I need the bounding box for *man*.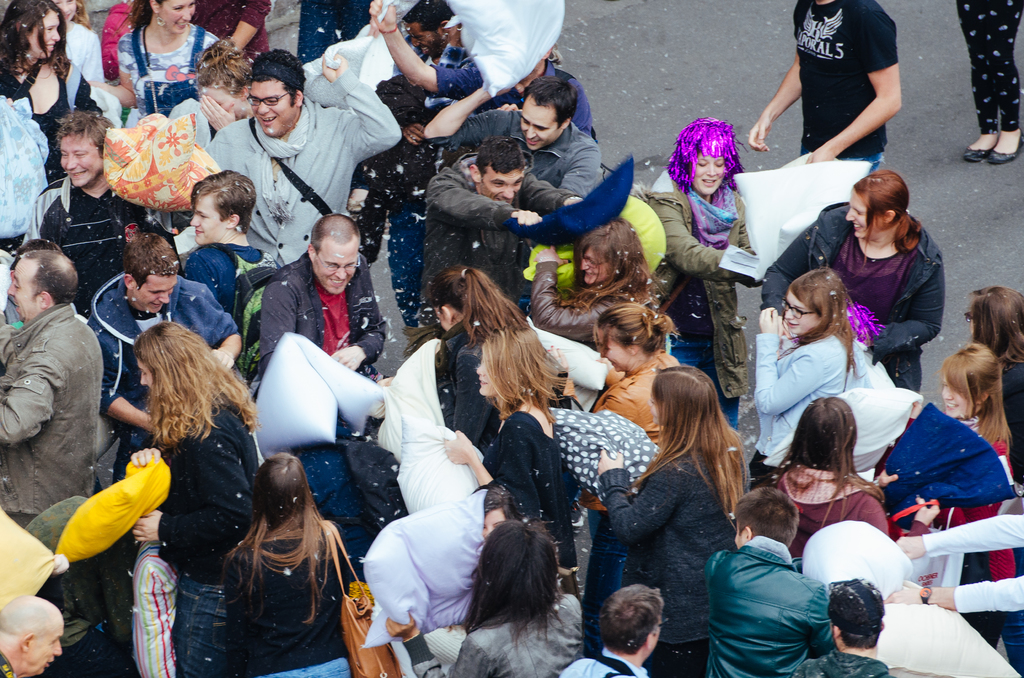
Here it is: select_region(19, 109, 148, 318).
